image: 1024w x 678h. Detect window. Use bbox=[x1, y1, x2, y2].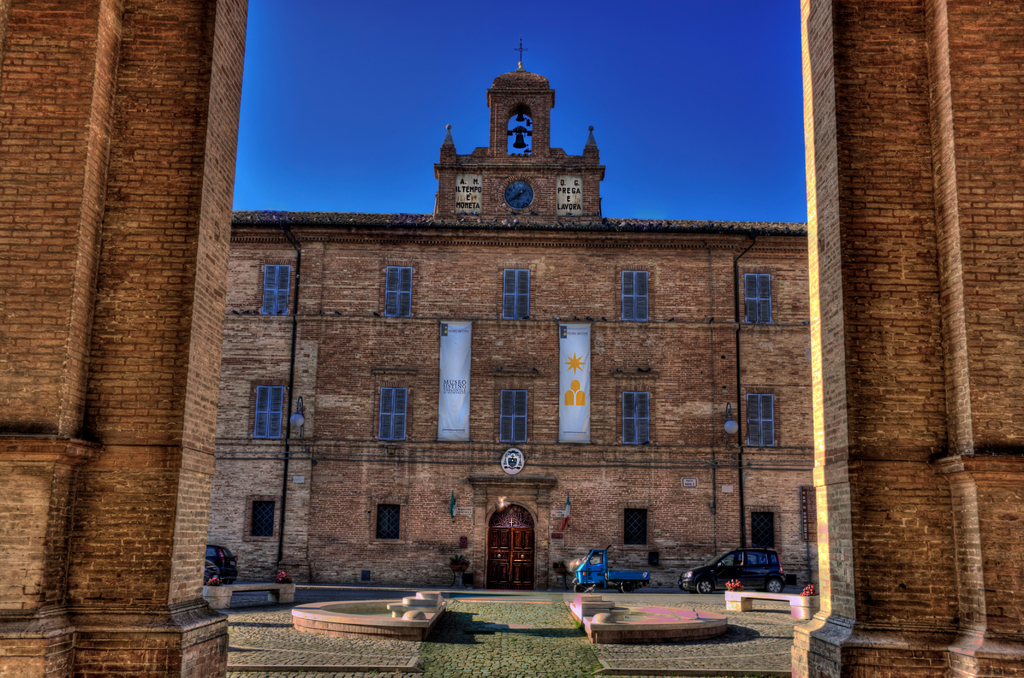
bbox=[378, 386, 409, 439].
